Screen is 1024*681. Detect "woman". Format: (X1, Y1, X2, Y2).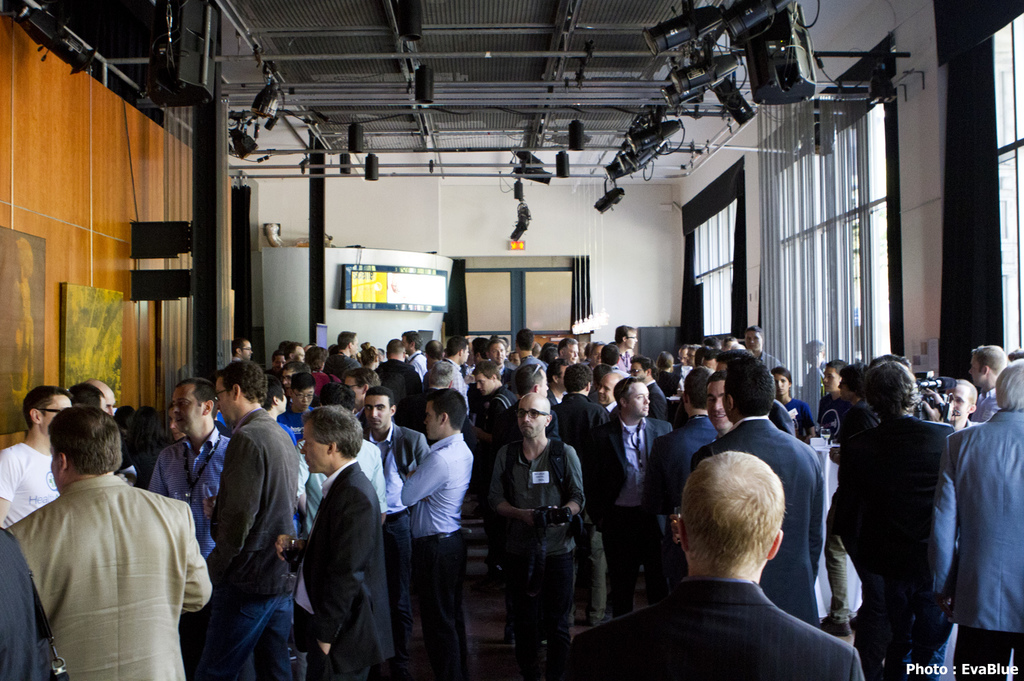
(162, 405, 228, 443).
